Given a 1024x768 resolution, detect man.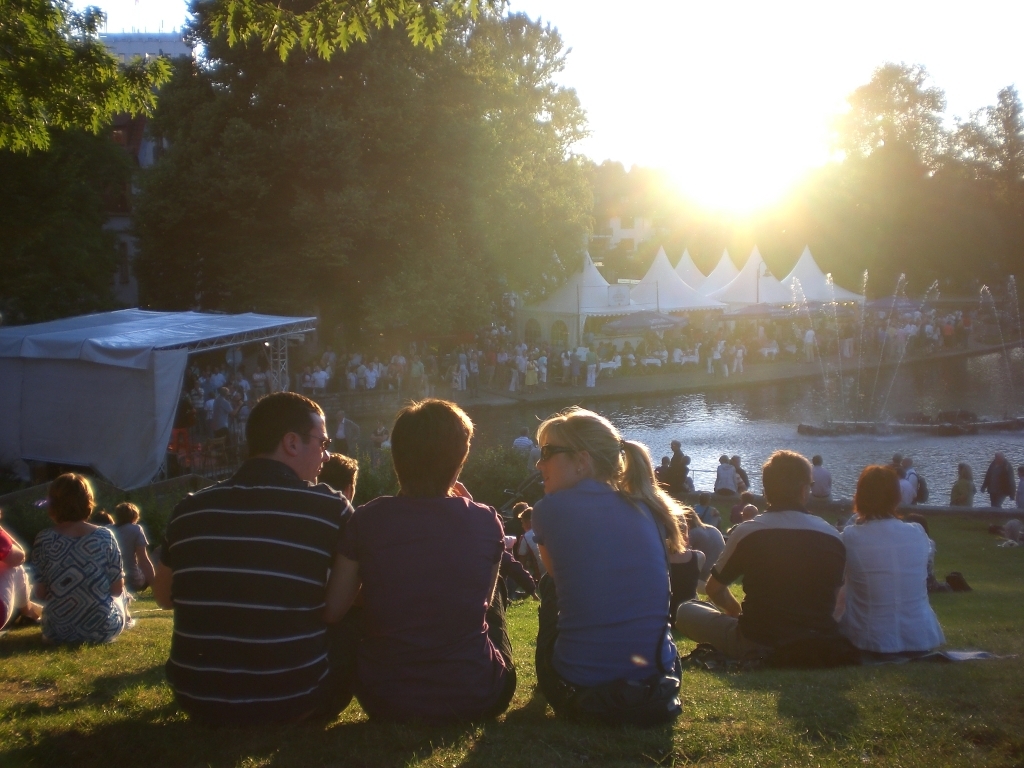
[x1=808, y1=453, x2=836, y2=504].
